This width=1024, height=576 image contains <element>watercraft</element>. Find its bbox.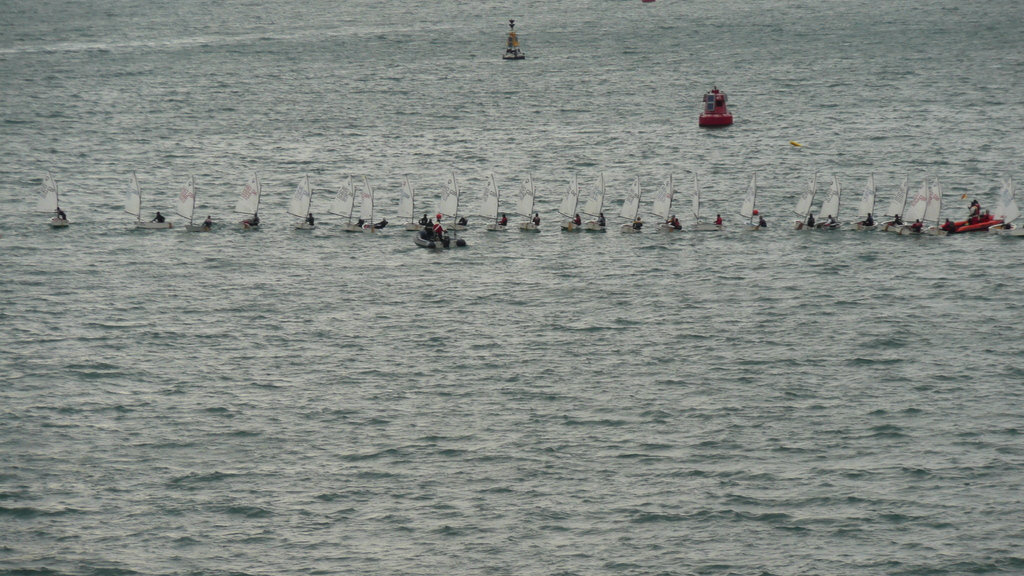
Rect(561, 174, 583, 233).
